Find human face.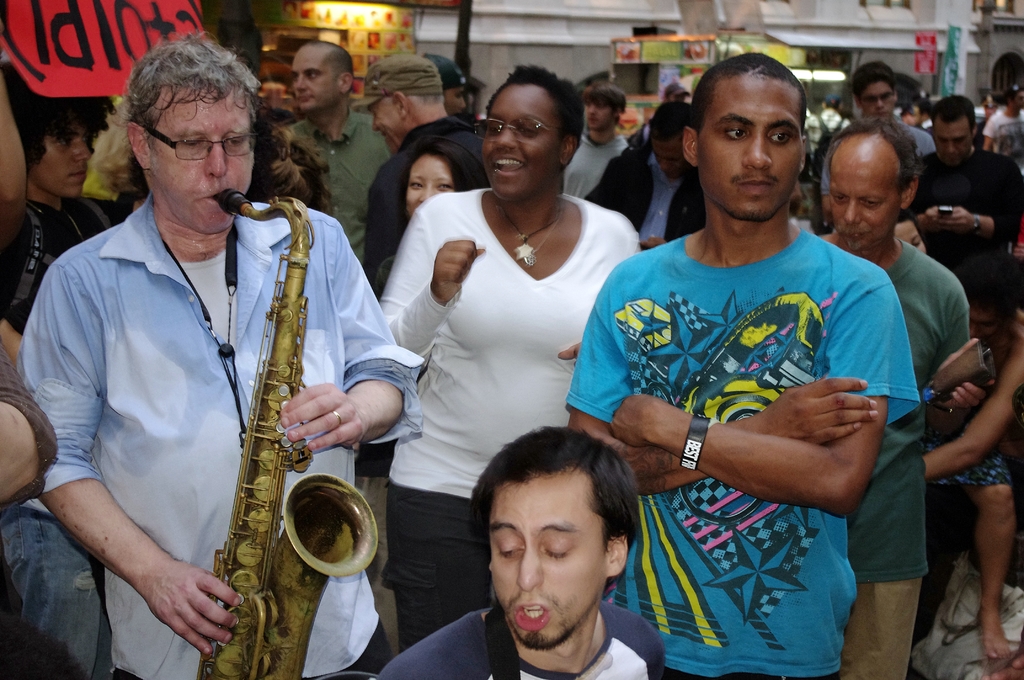
region(486, 469, 600, 647).
